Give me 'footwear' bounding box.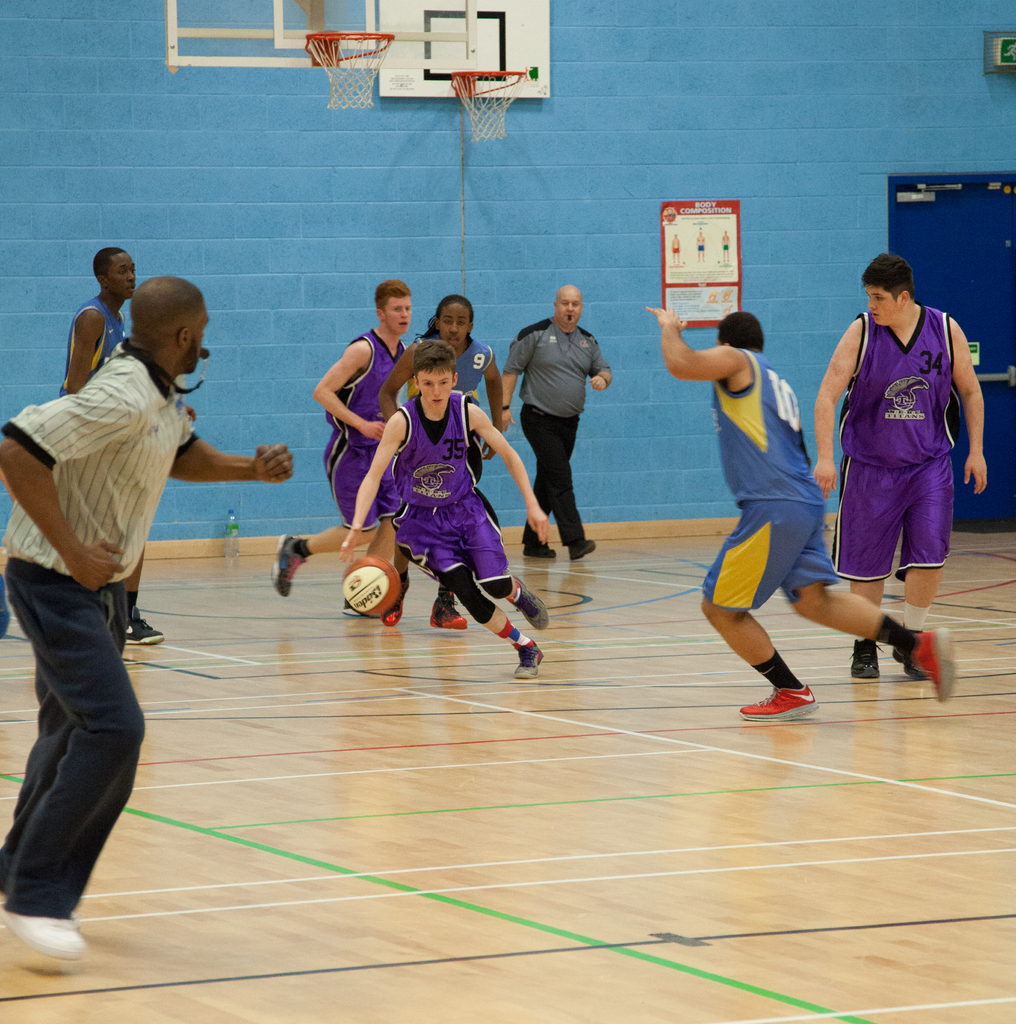
[889,629,930,680].
